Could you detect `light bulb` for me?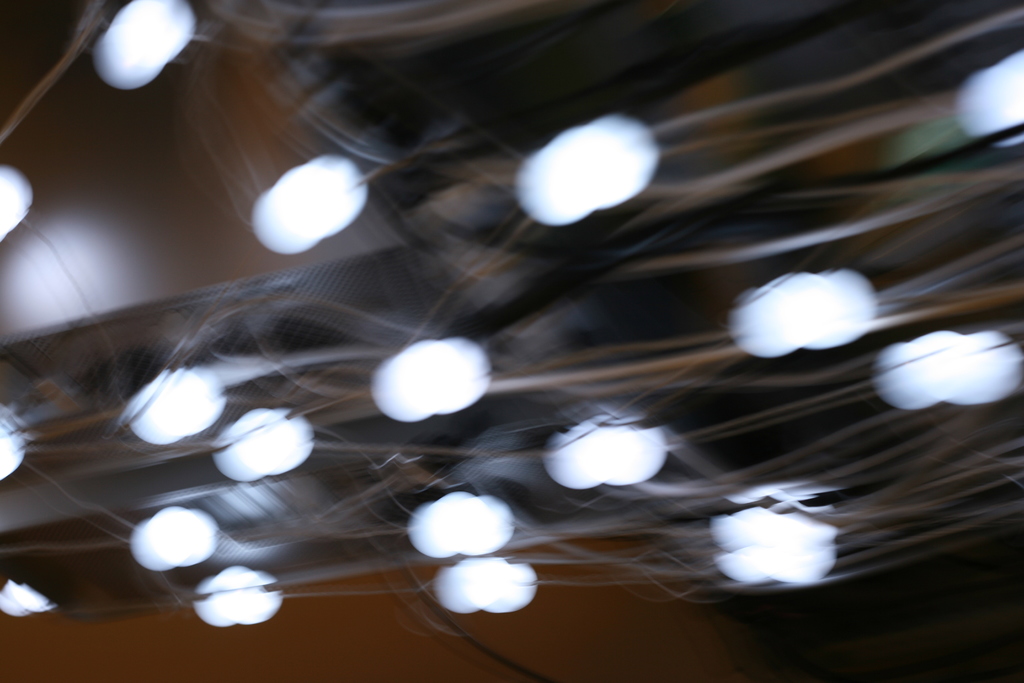
Detection result: region(868, 329, 1023, 414).
